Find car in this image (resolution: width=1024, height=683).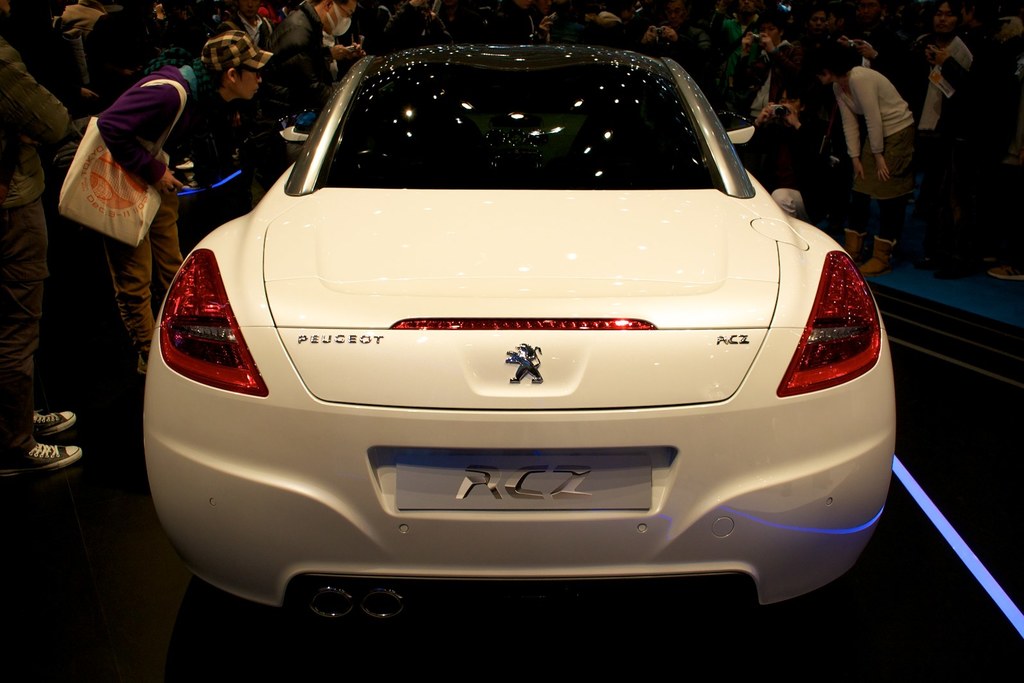
145, 42, 897, 621.
